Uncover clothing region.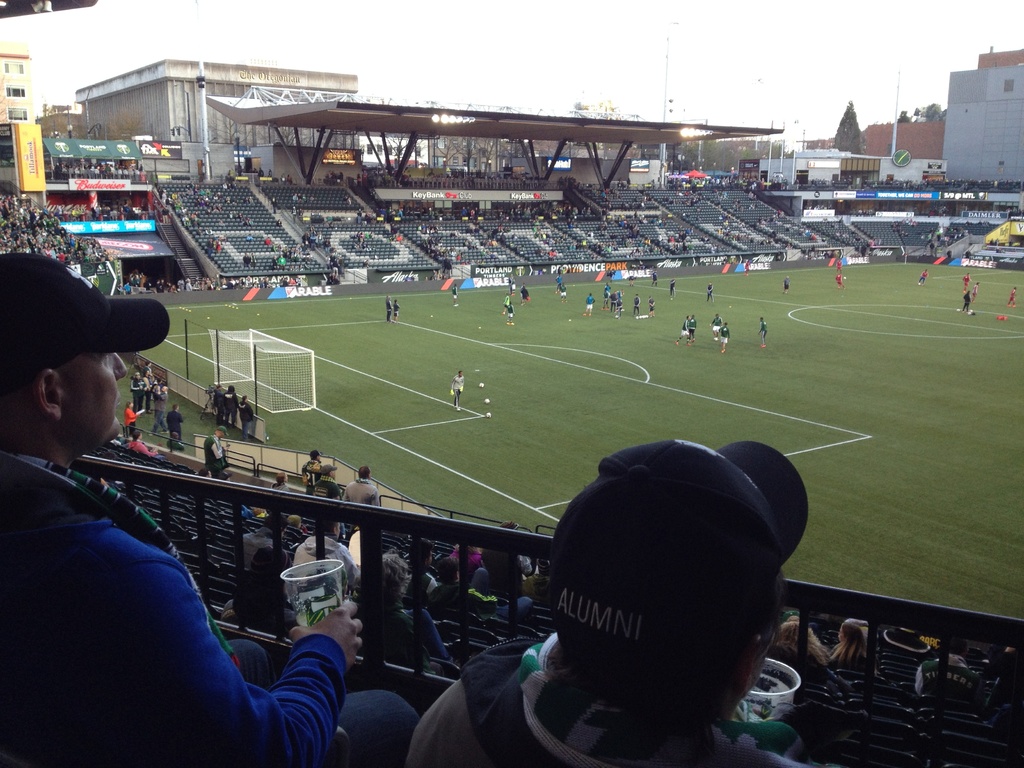
Uncovered: left=0, top=454, right=410, bottom=767.
